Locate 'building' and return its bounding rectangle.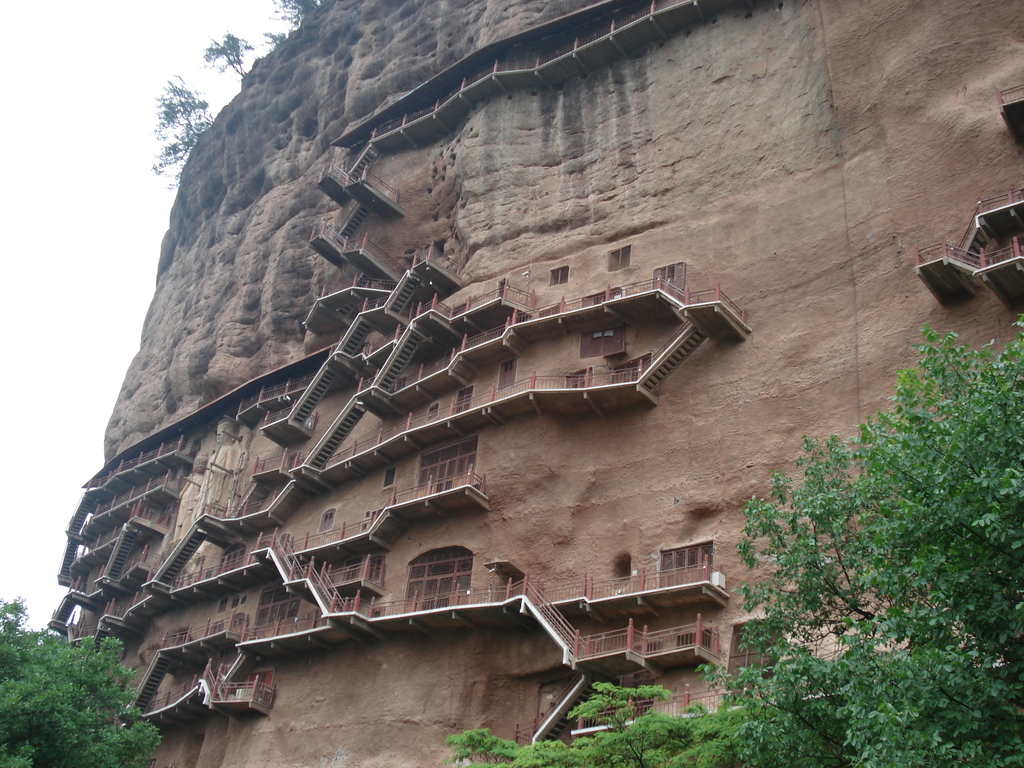
45,0,1023,767.
